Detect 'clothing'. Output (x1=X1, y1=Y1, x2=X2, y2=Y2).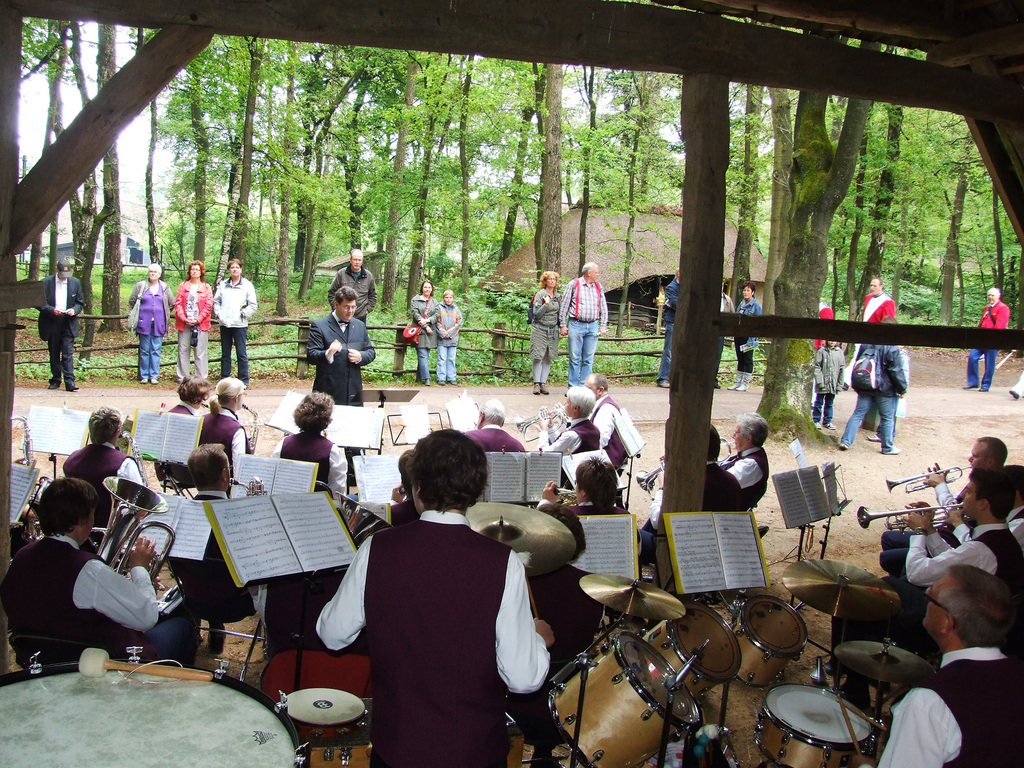
(x1=717, y1=289, x2=733, y2=367).
